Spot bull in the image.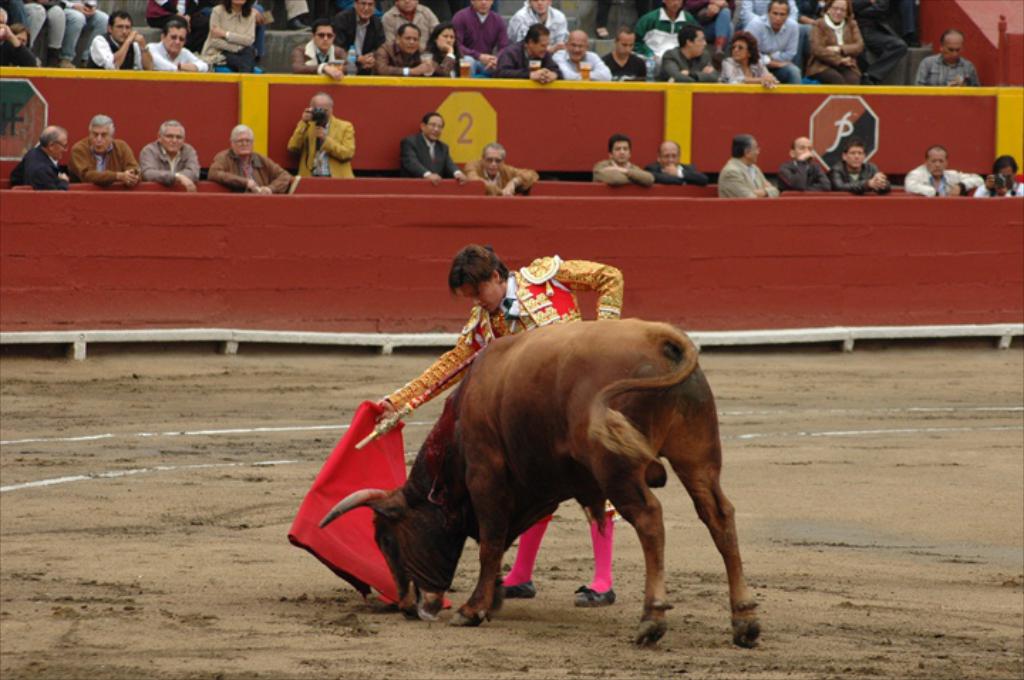
bull found at crop(314, 317, 764, 653).
